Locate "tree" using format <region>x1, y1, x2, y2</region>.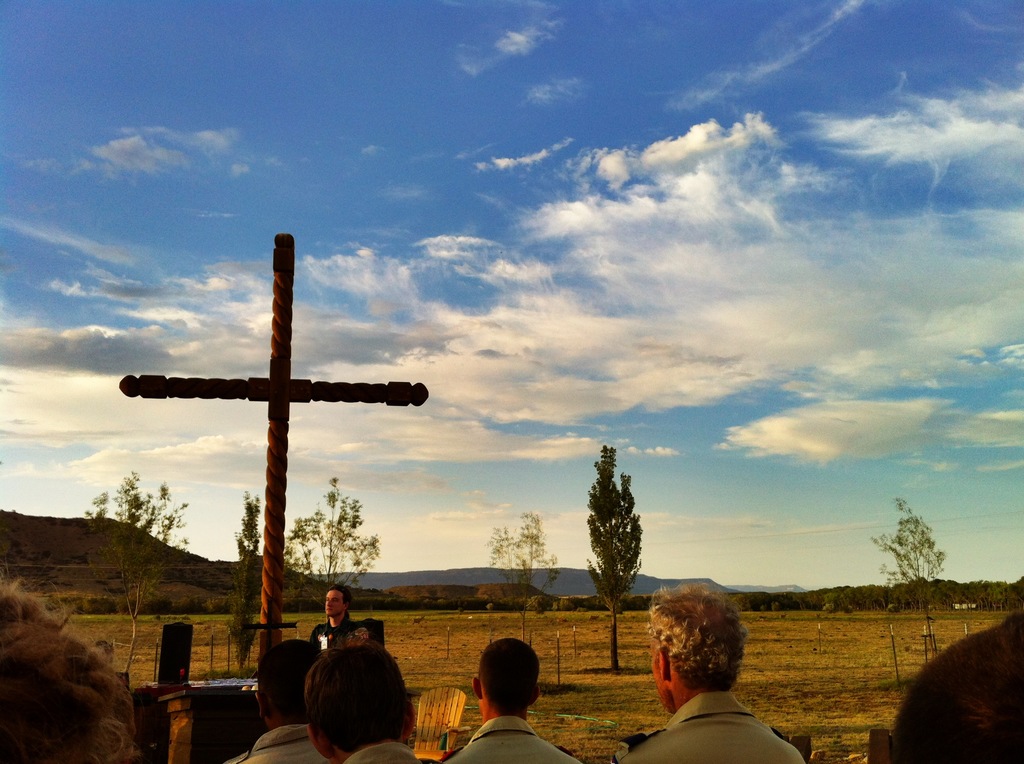
<region>867, 496, 943, 615</region>.
